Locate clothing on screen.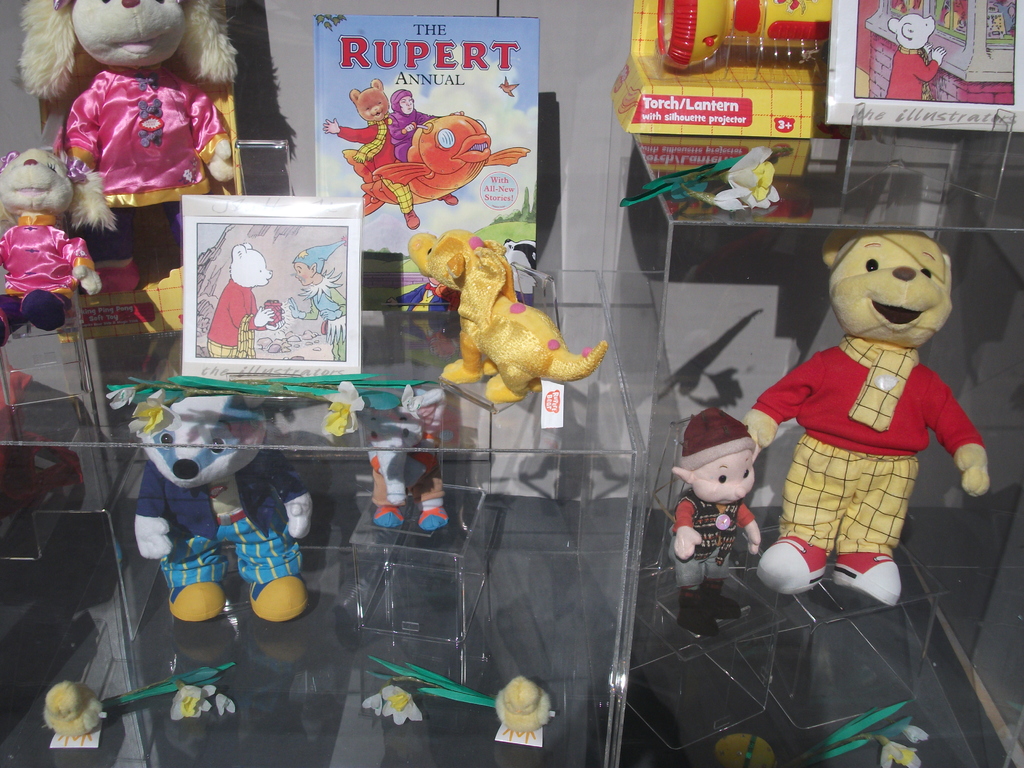
On screen at left=127, top=450, right=314, bottom=598.
